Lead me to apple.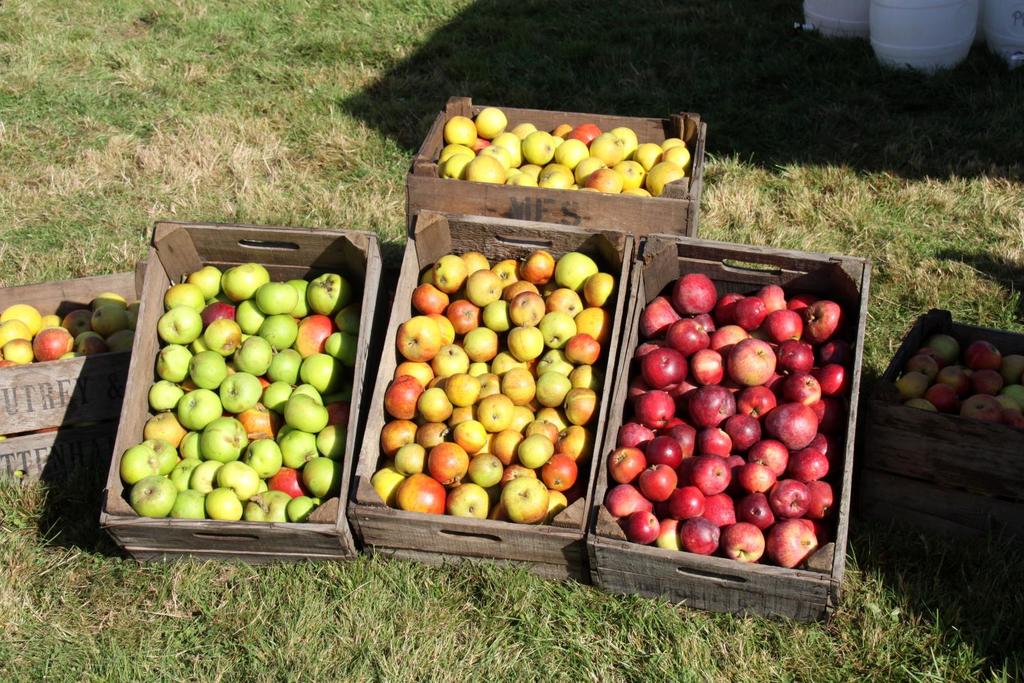
Lead to bbox(724, 520, 765, 562).
